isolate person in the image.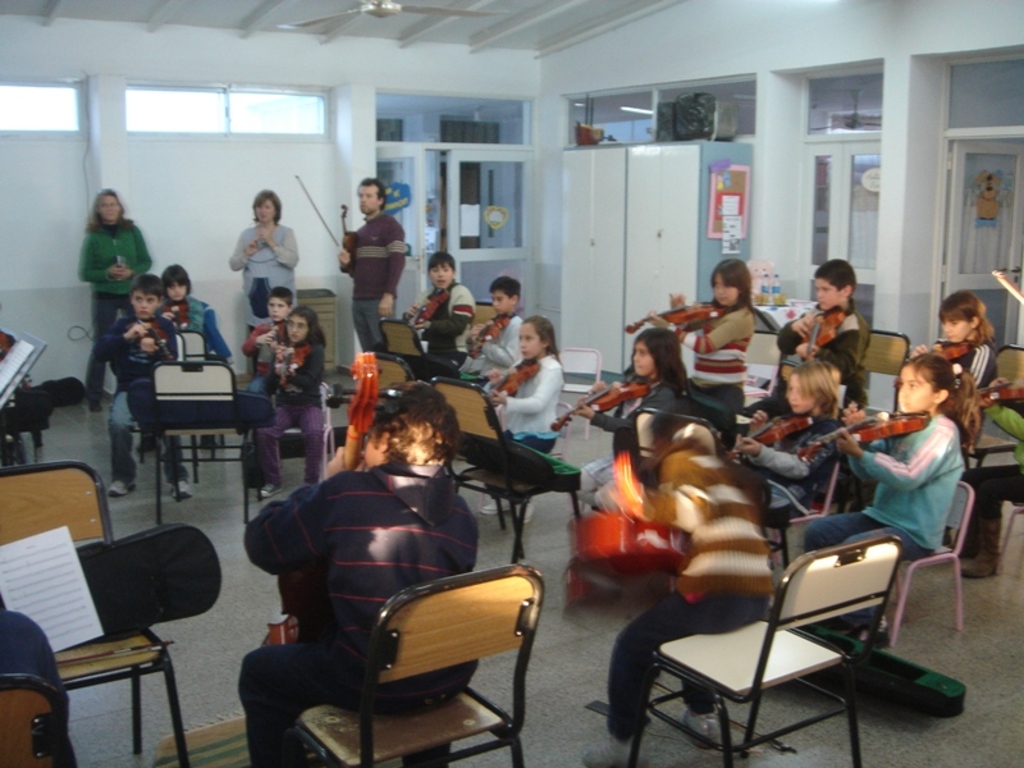
Isolated region: <region>573, 324, 690, 513</region>.
